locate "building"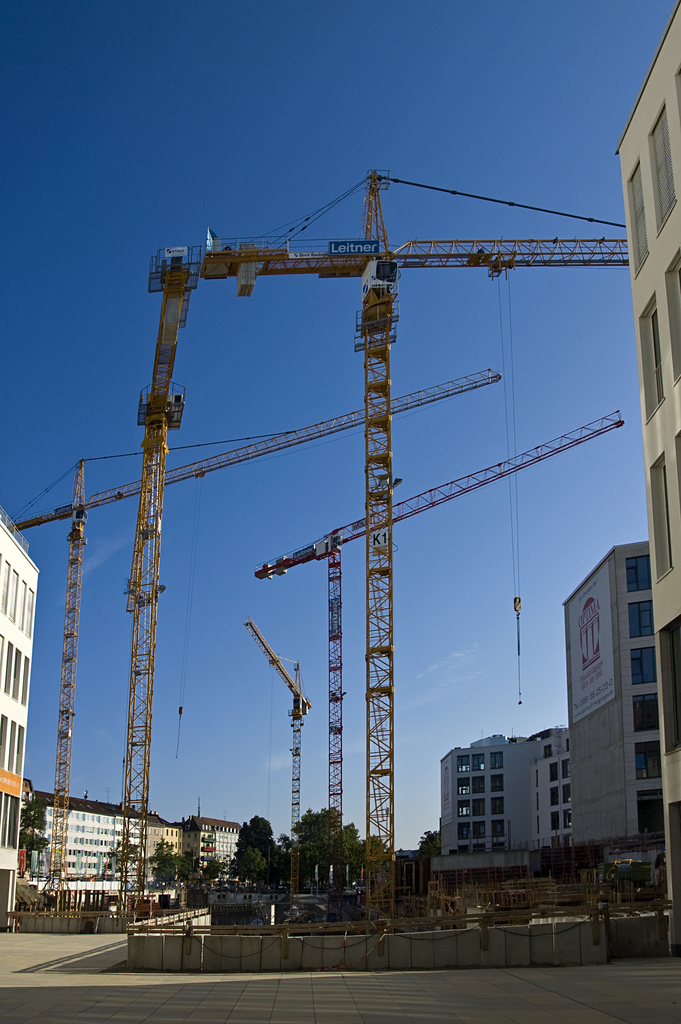
{"left": 614, "top": 0, "right": 680, "bottom": 958}
